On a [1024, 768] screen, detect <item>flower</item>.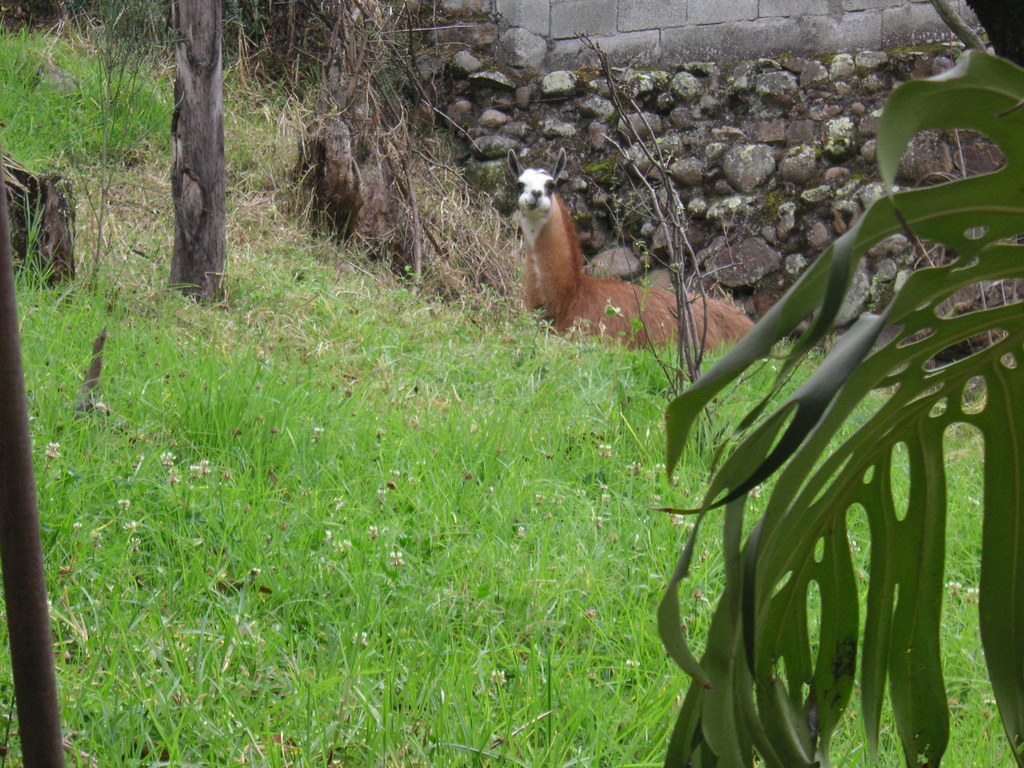
select_region(600, 491, 618, 503).
